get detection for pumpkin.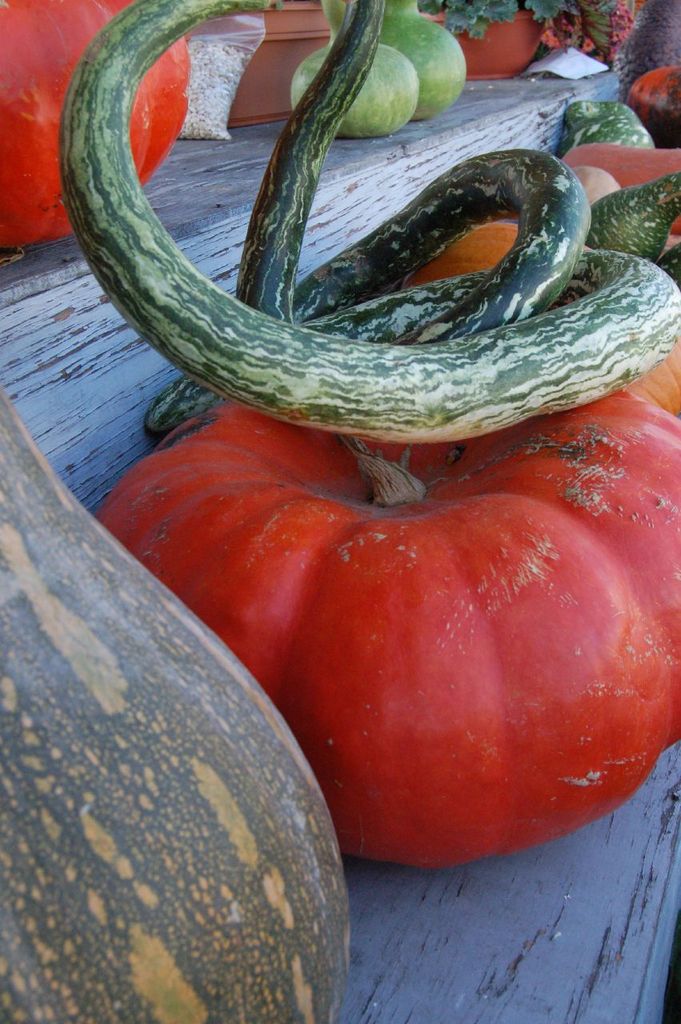
Detection: rect(0, 0, 185, 250).
